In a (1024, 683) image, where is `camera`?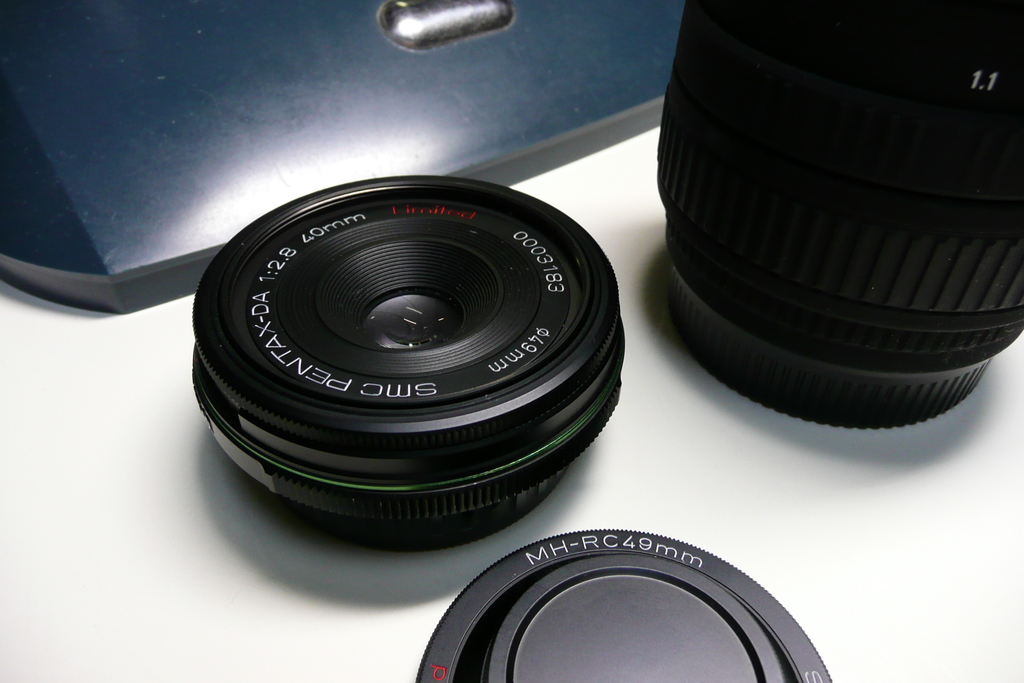
crop(188, 171, 630, 548).
